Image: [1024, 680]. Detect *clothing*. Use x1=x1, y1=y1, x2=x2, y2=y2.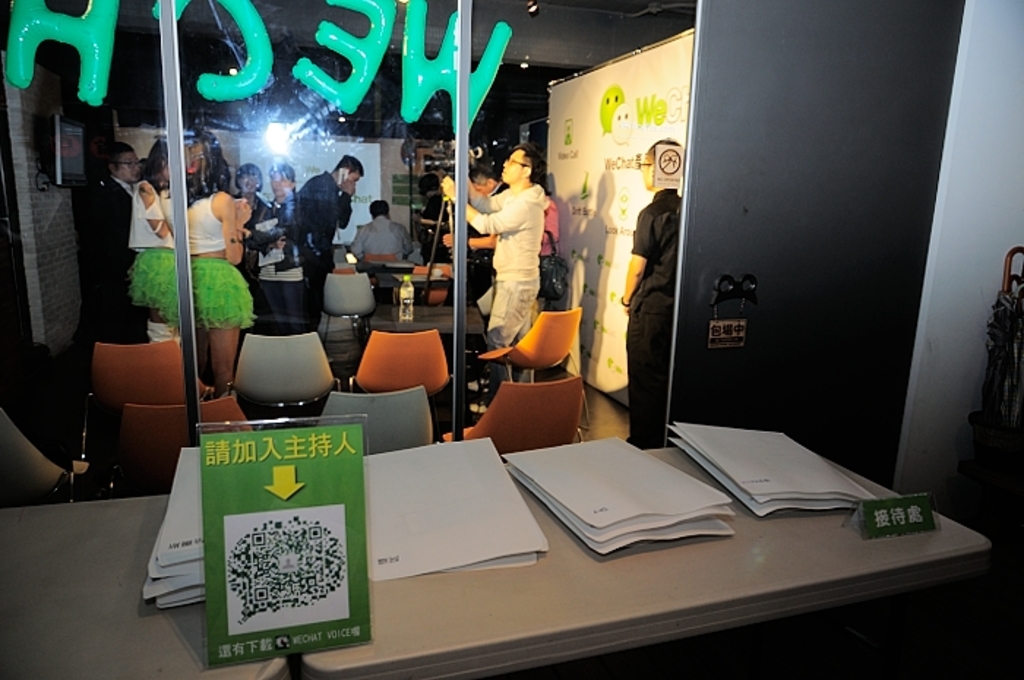
x1=468, y1=178, x2=557, y2=358.
